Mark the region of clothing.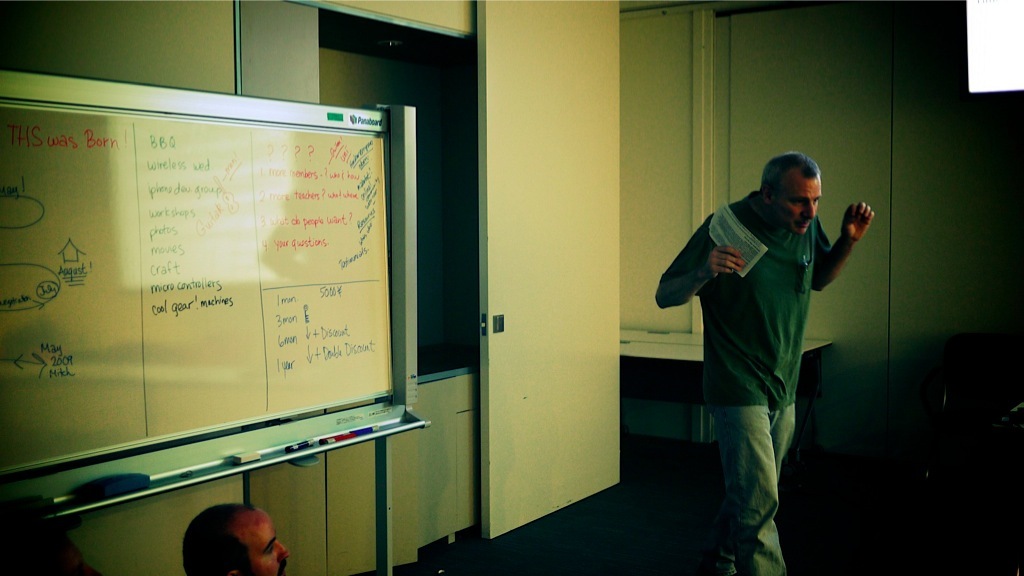
Region: (x1=656, y1=192, x2=830, y2=575).
